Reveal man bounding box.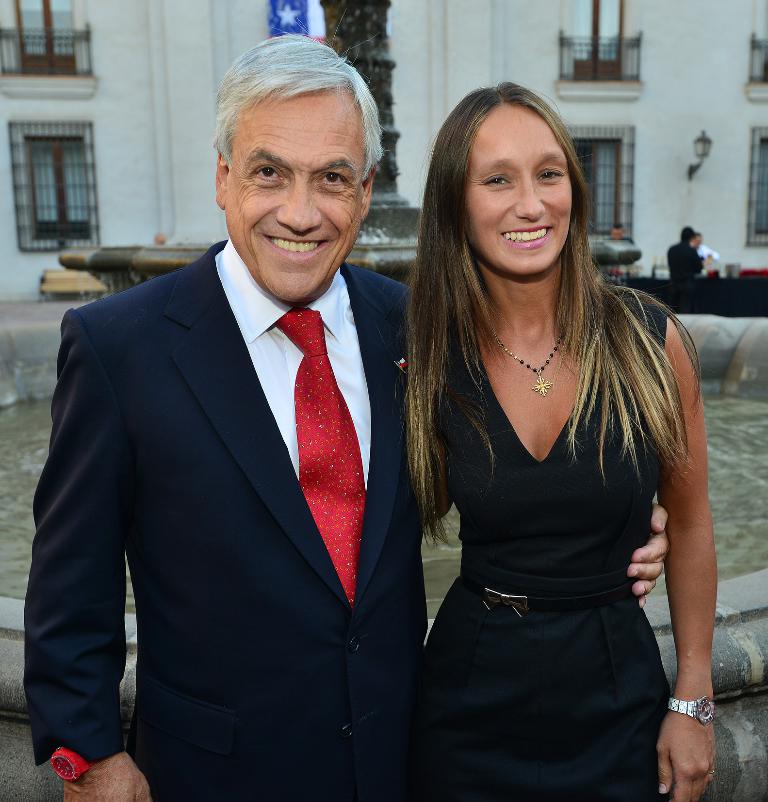
Revealed: [662,225,708,295].
